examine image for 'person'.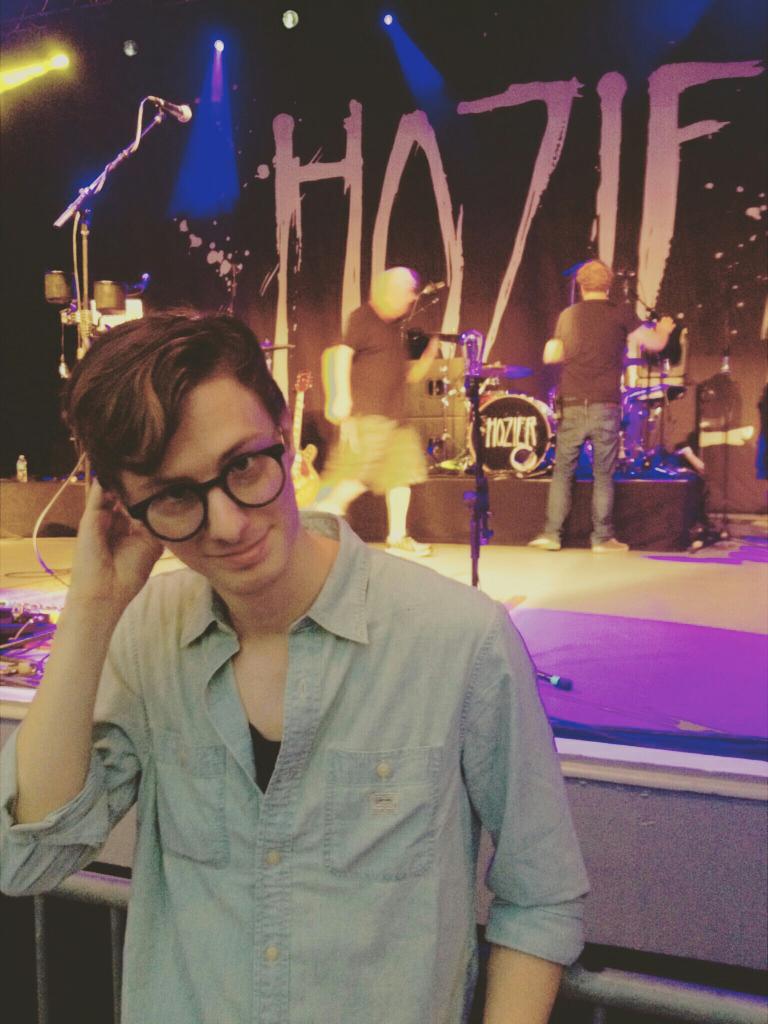
Examination result: [x1=313, y1=267, x2=439, y2=559].
